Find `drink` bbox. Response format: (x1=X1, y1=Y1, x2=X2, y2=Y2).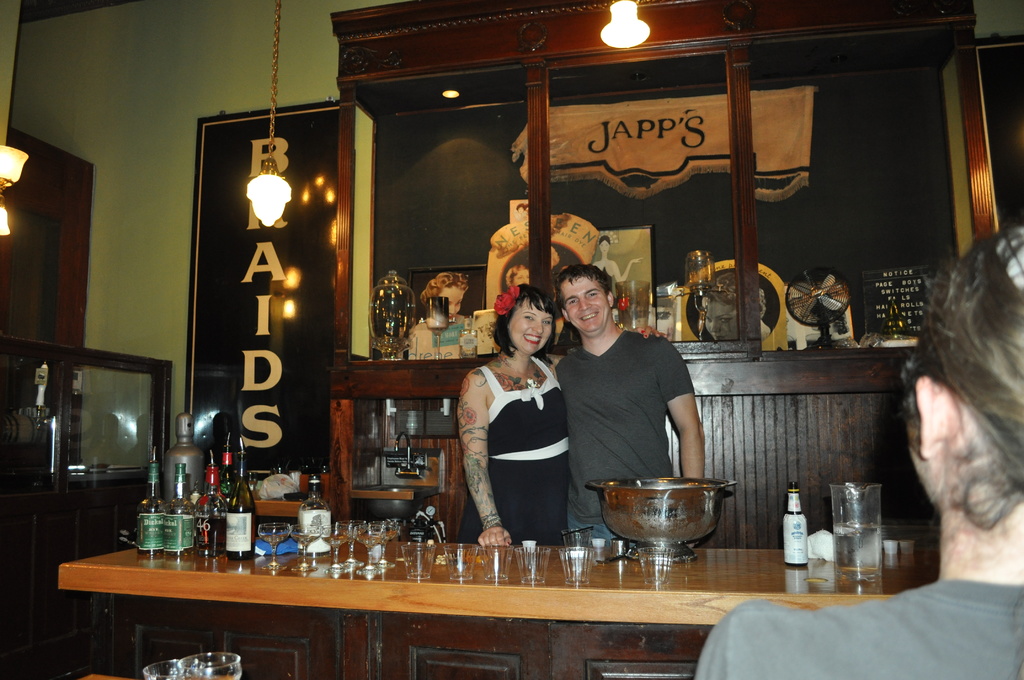
(x1=165, y1=467, x2=193, y2=556).
